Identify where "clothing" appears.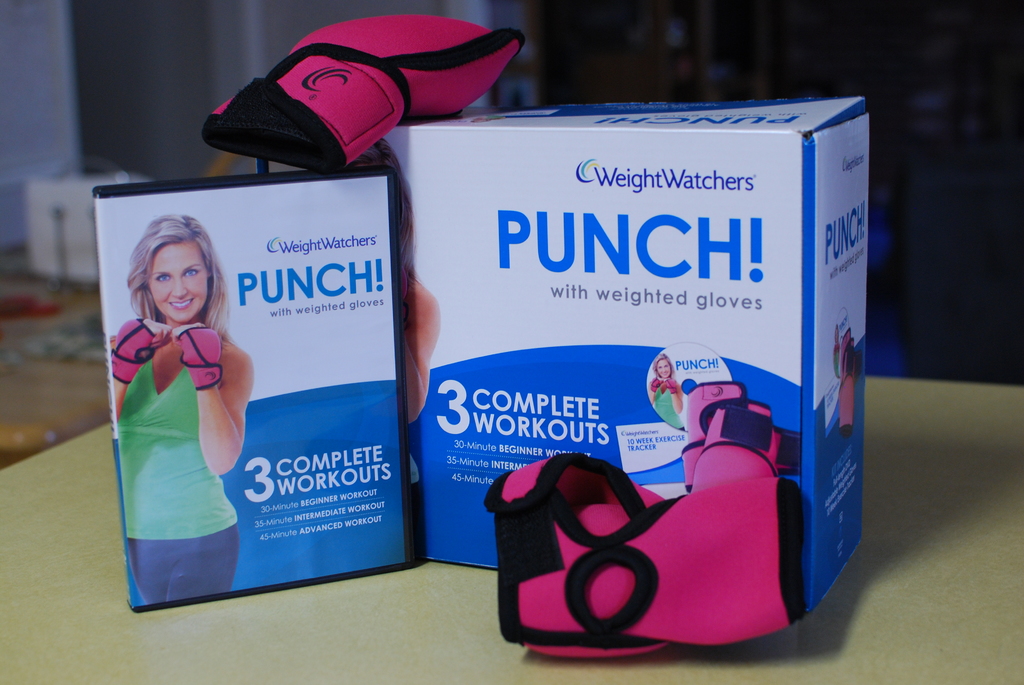
Appears at pyautogui.locateOnScreen(130, 363, 239, 598).
